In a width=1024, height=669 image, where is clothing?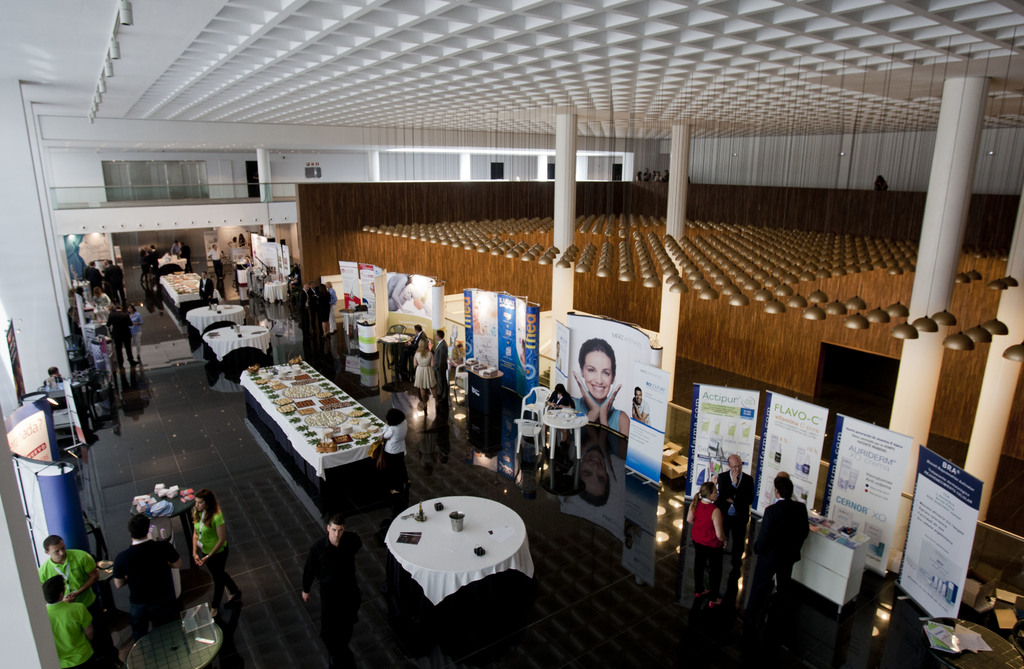
rect(382, 416, 407, 491).
